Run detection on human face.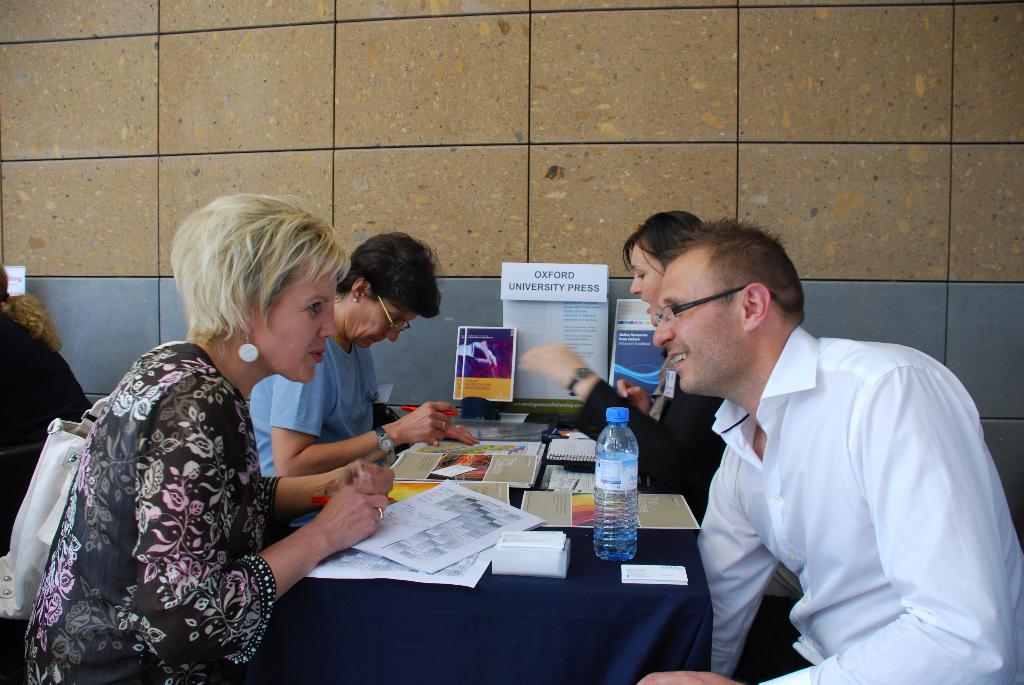
Result: pyautogui.locateOnScreen(652, 271, 740, 392).
